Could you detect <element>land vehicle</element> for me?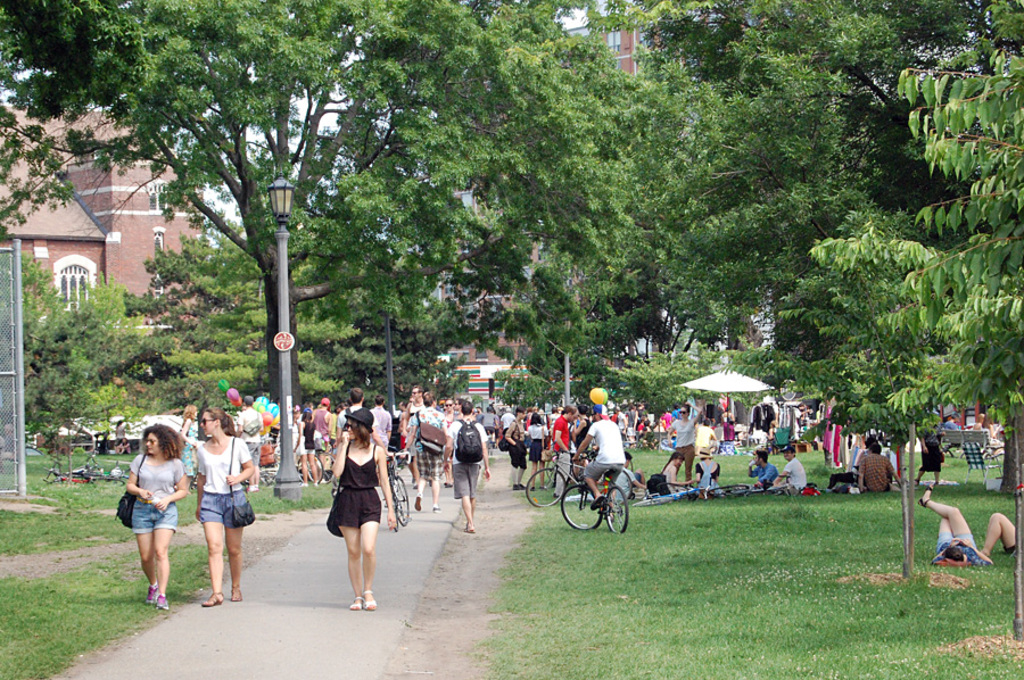
Detection result: {"x1": 705, "y1": 481, "x2": 788, "y2": 500}.
